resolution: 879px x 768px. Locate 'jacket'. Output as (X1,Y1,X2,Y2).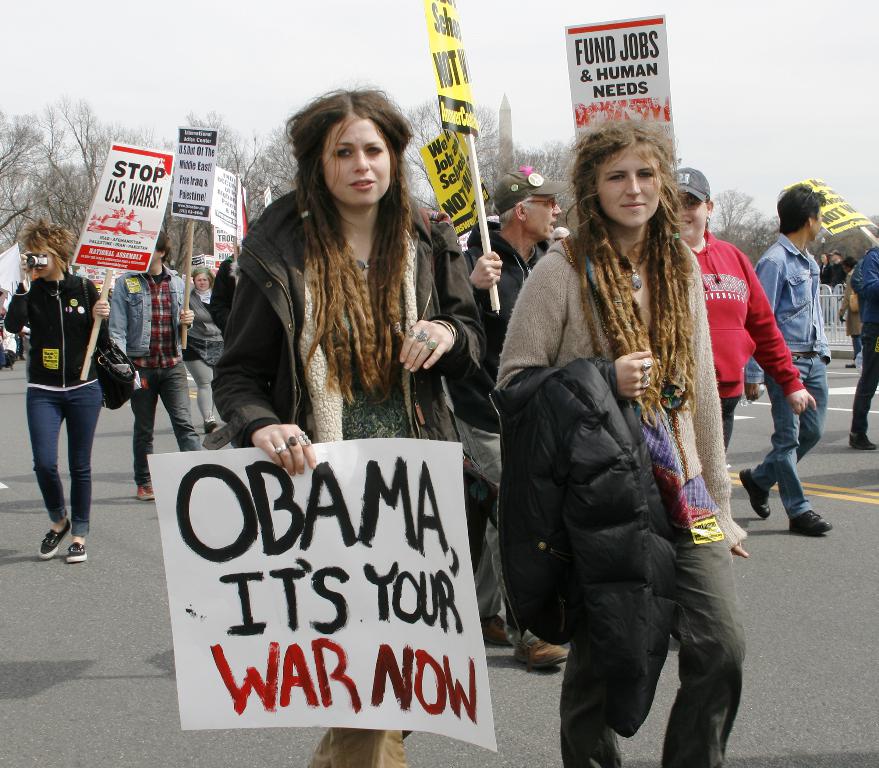
(186,278,231,370).
